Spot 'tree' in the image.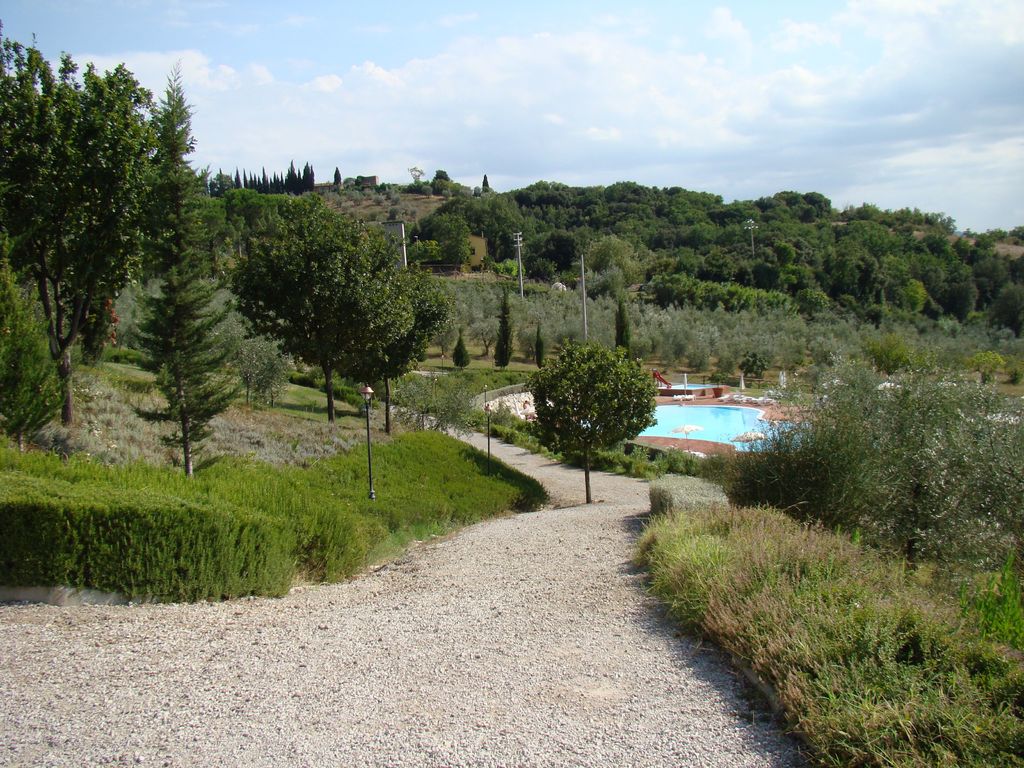
'tree' found at {"x1": 525, "y1": 341, "x2": 660, "y2": 500}.
